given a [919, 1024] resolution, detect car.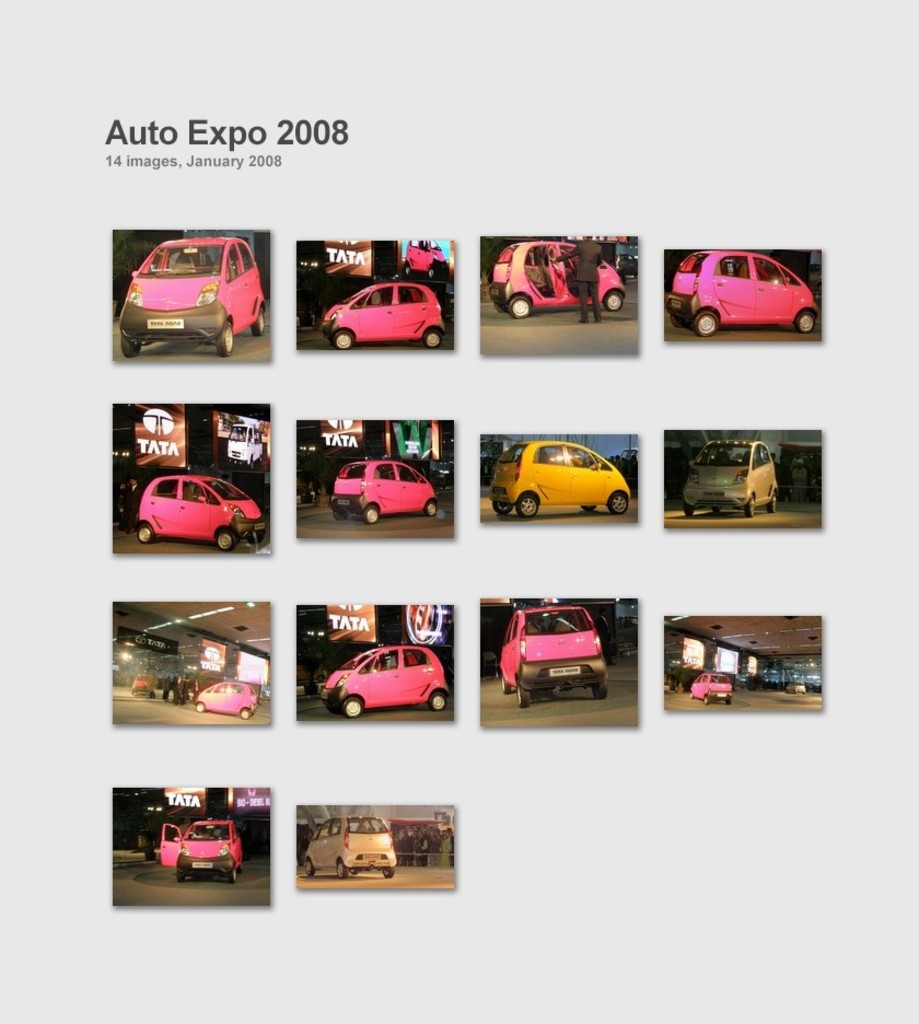
[x1=135, y1=469, x2=270, y2=552].
